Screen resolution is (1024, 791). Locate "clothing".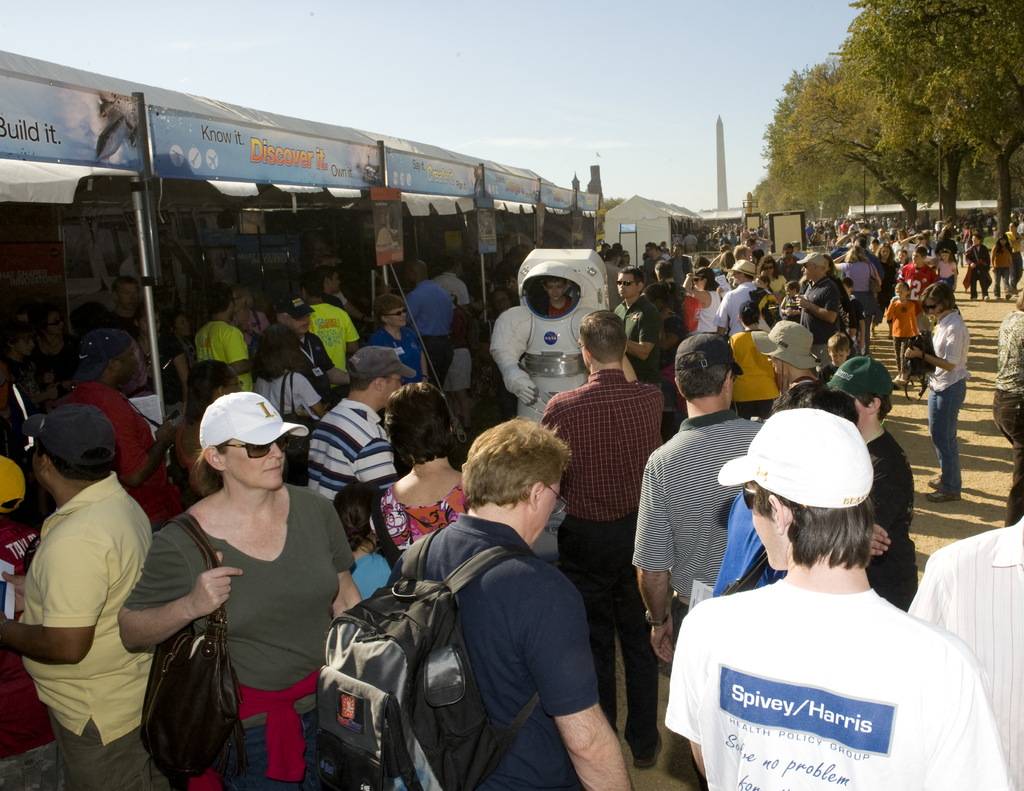
66,385,164,560.
